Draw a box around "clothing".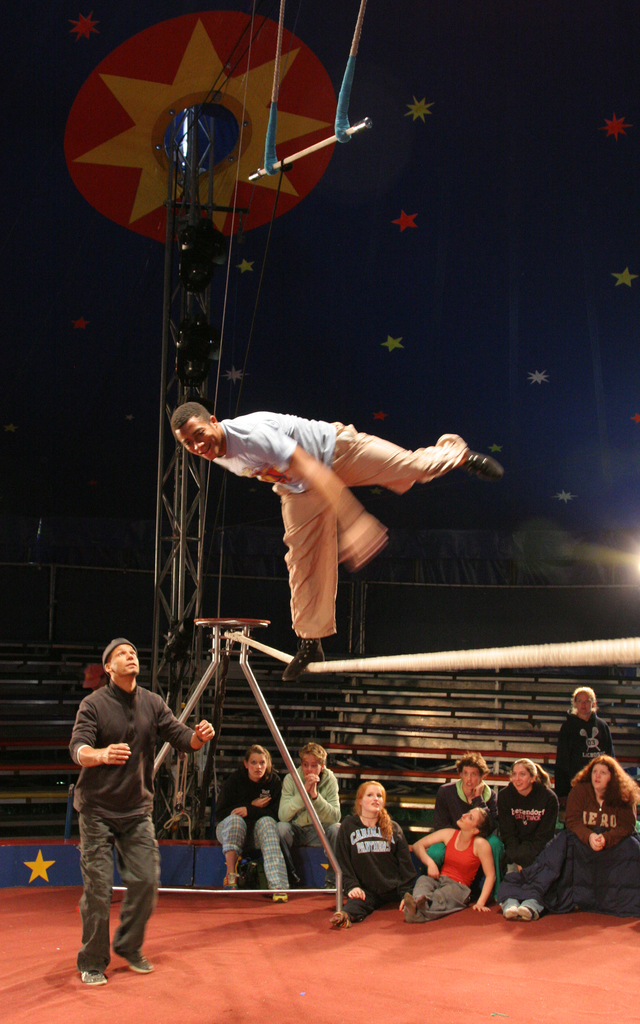
left=428, top=784, right=491, bottom=826.
